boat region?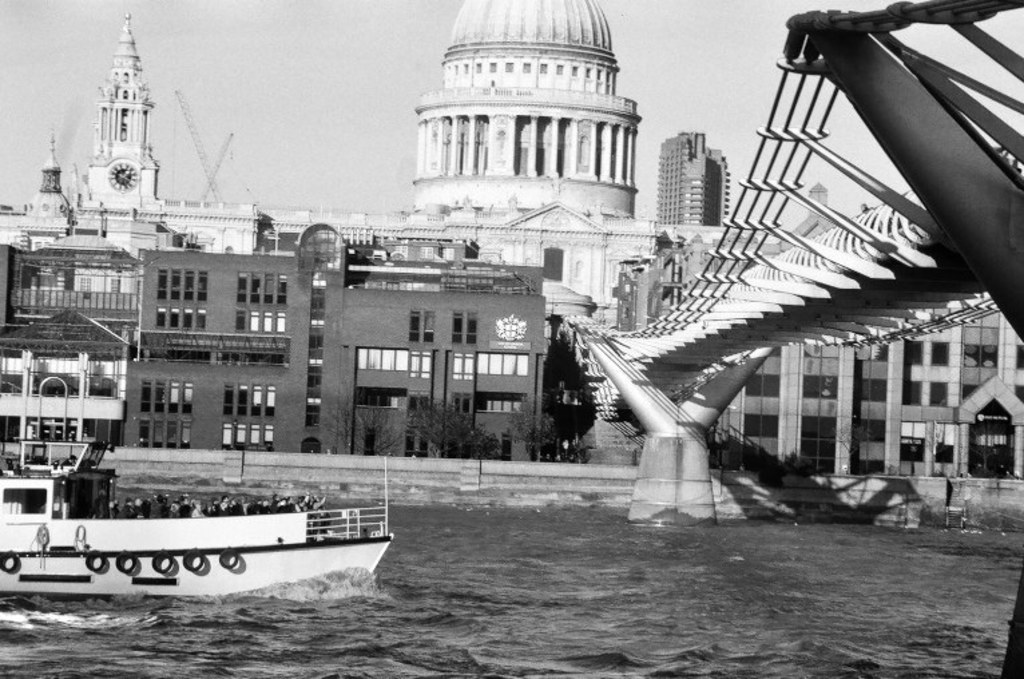
region(12, 444, 409, 593)
